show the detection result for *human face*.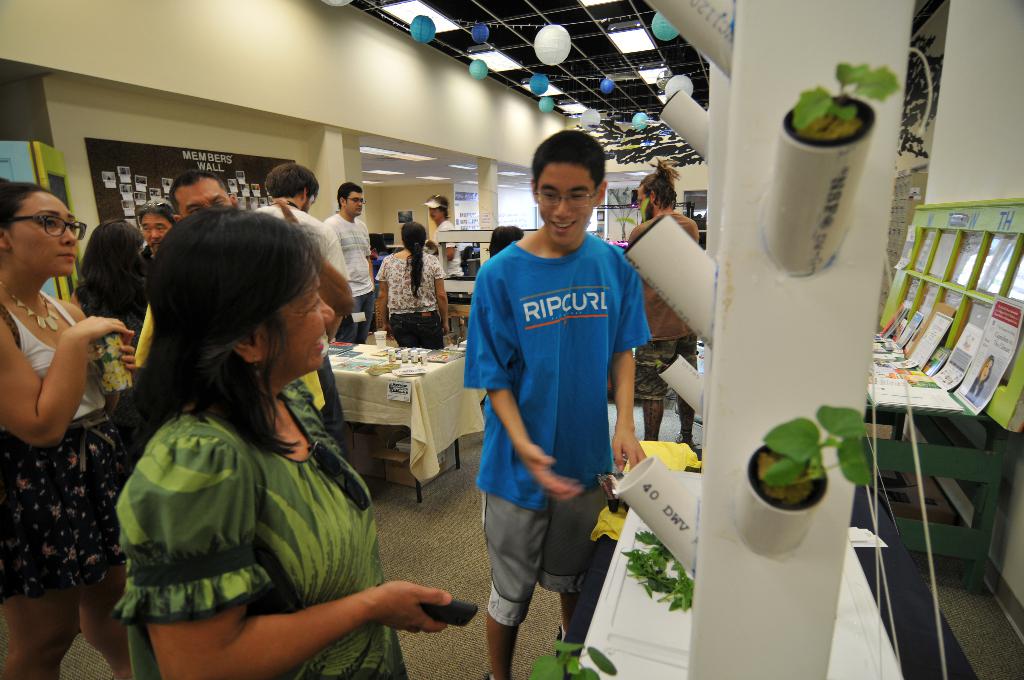
x1=259, y1=252, x2=334, y2=369.
